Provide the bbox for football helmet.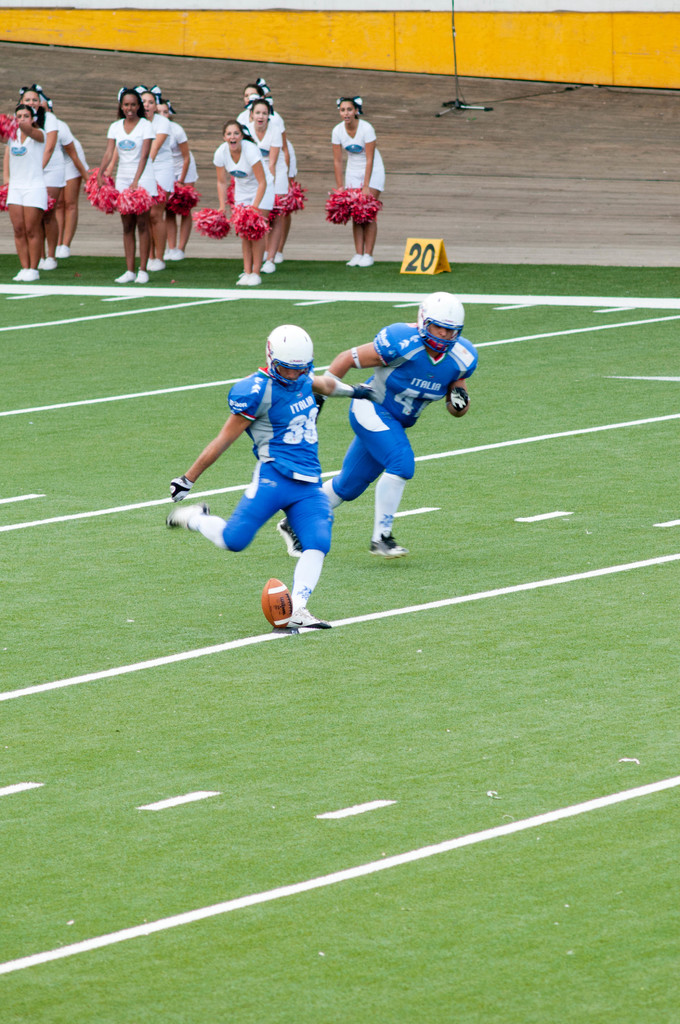
bbox=(417, 290, 469, 351).
